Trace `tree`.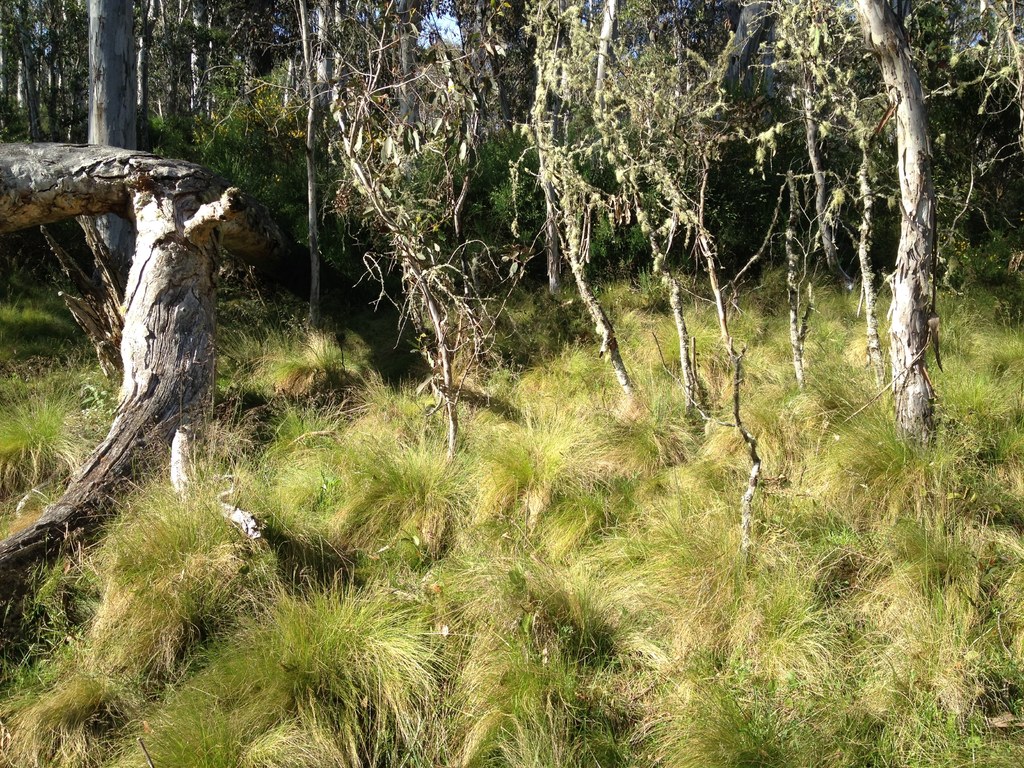
Traced to l=0, t=0, r=42, b=223.
